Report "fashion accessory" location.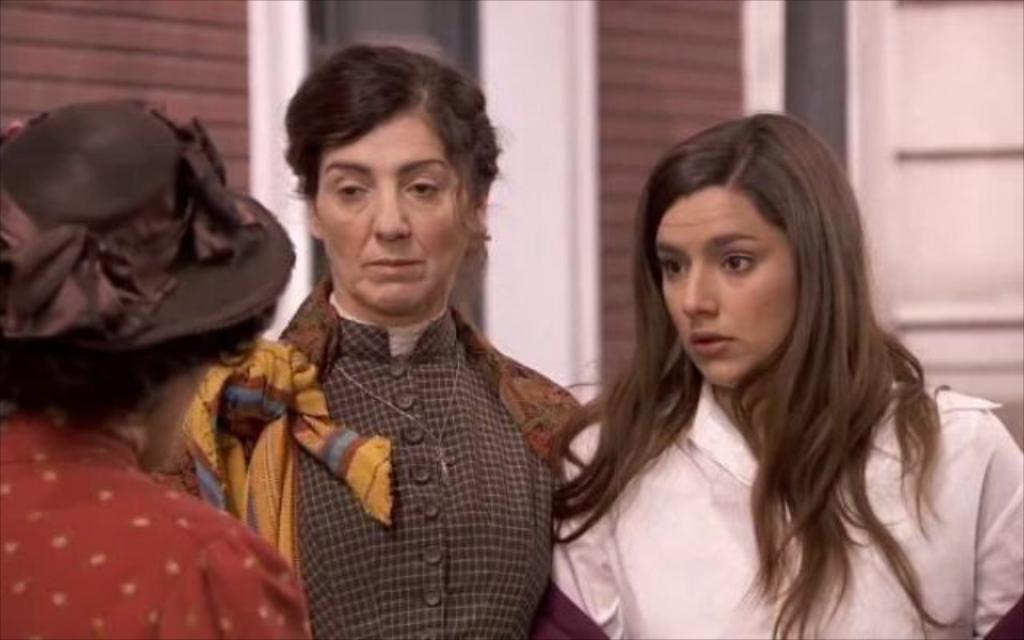
Report: <bbox>0, 93, 294, 360</bbox>.
